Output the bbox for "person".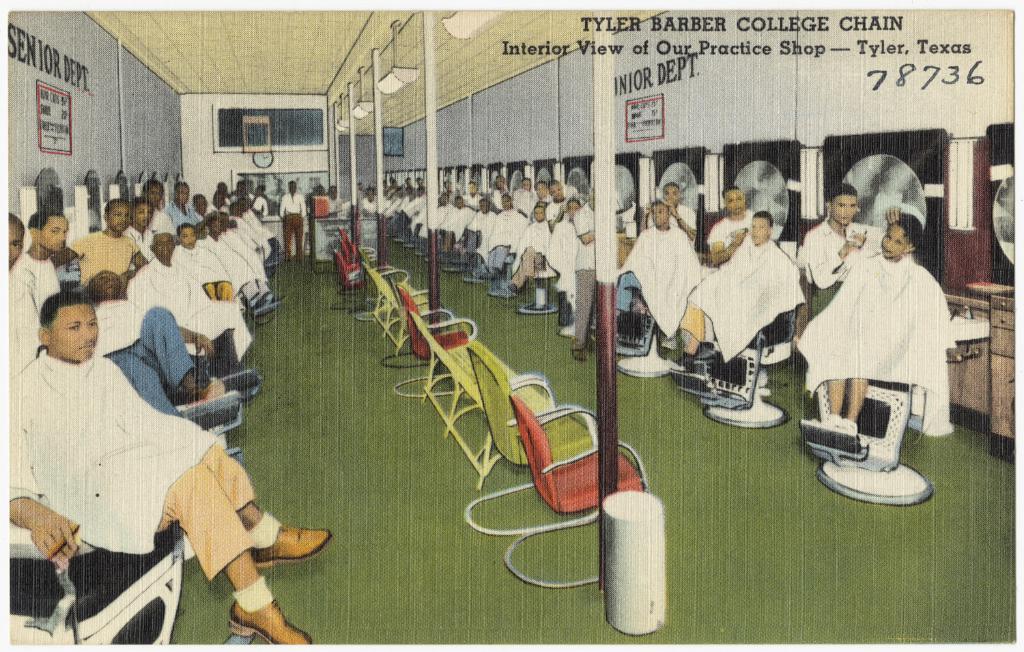
bbox=[277, 176, 304, 257].
